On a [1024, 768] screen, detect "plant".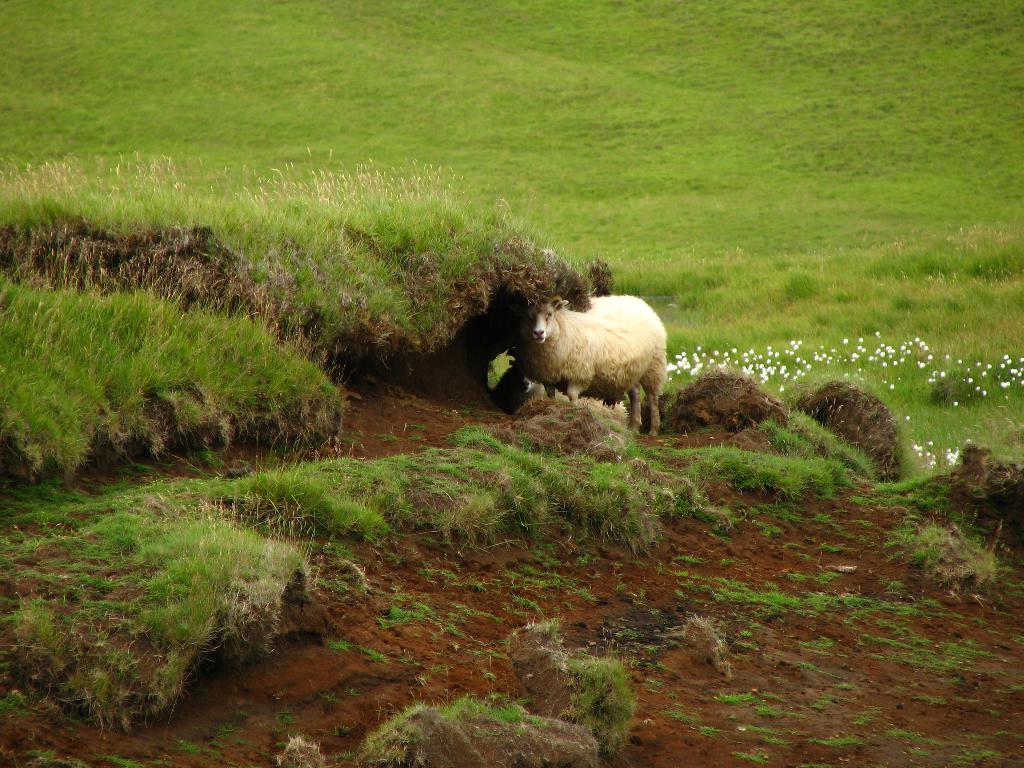
{"left": 887, "top": 600, "right": 915, "bottom": 616}.
